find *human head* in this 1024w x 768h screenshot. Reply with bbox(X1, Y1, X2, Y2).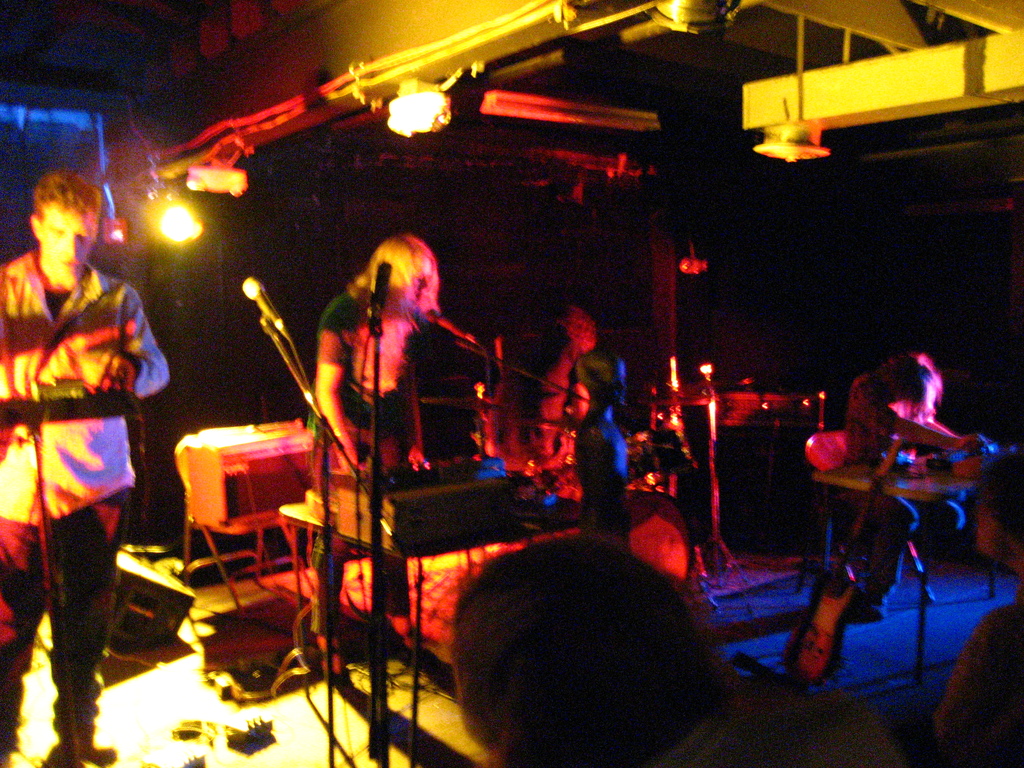
bbox(973, 451, 1023, 563).
